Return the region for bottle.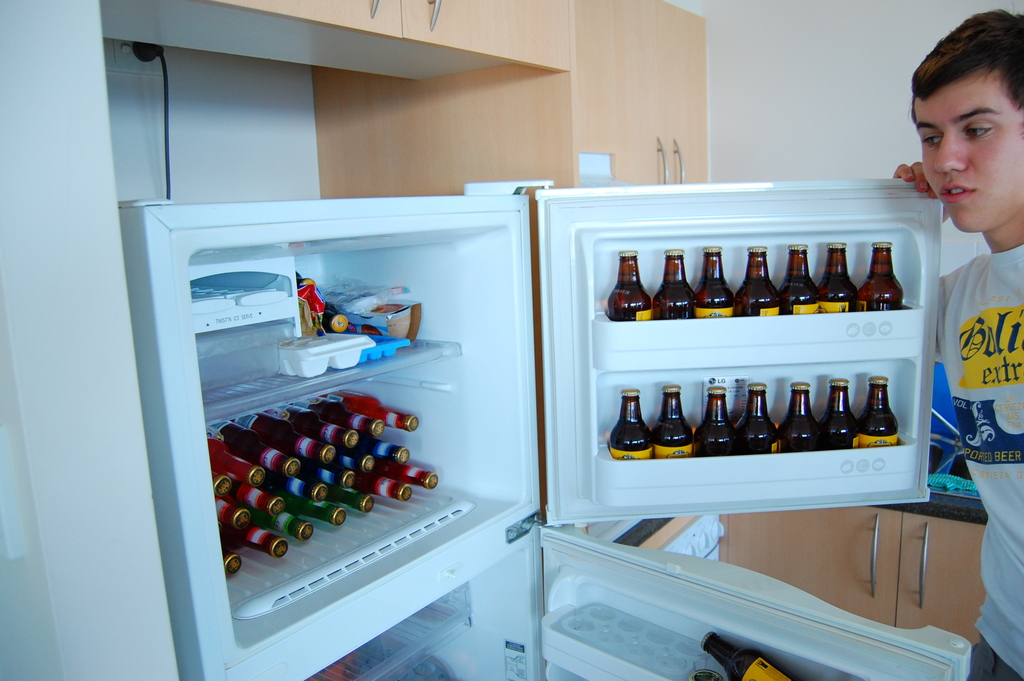
rect(323, 304, 349, 334).
